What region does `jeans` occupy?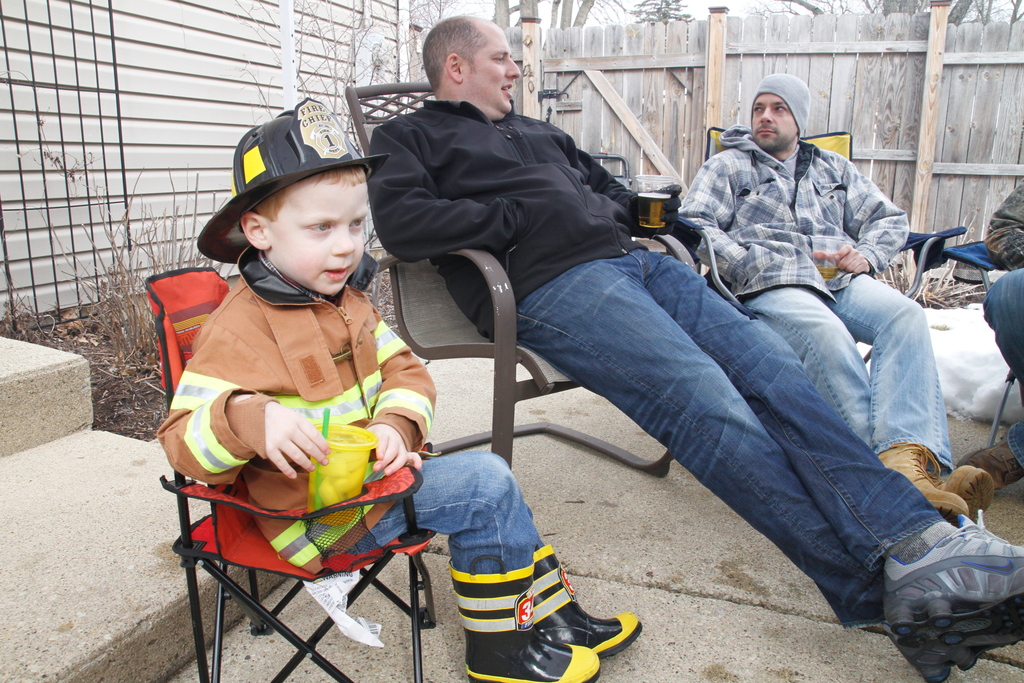
bbox(347, 452, 543, 580).
